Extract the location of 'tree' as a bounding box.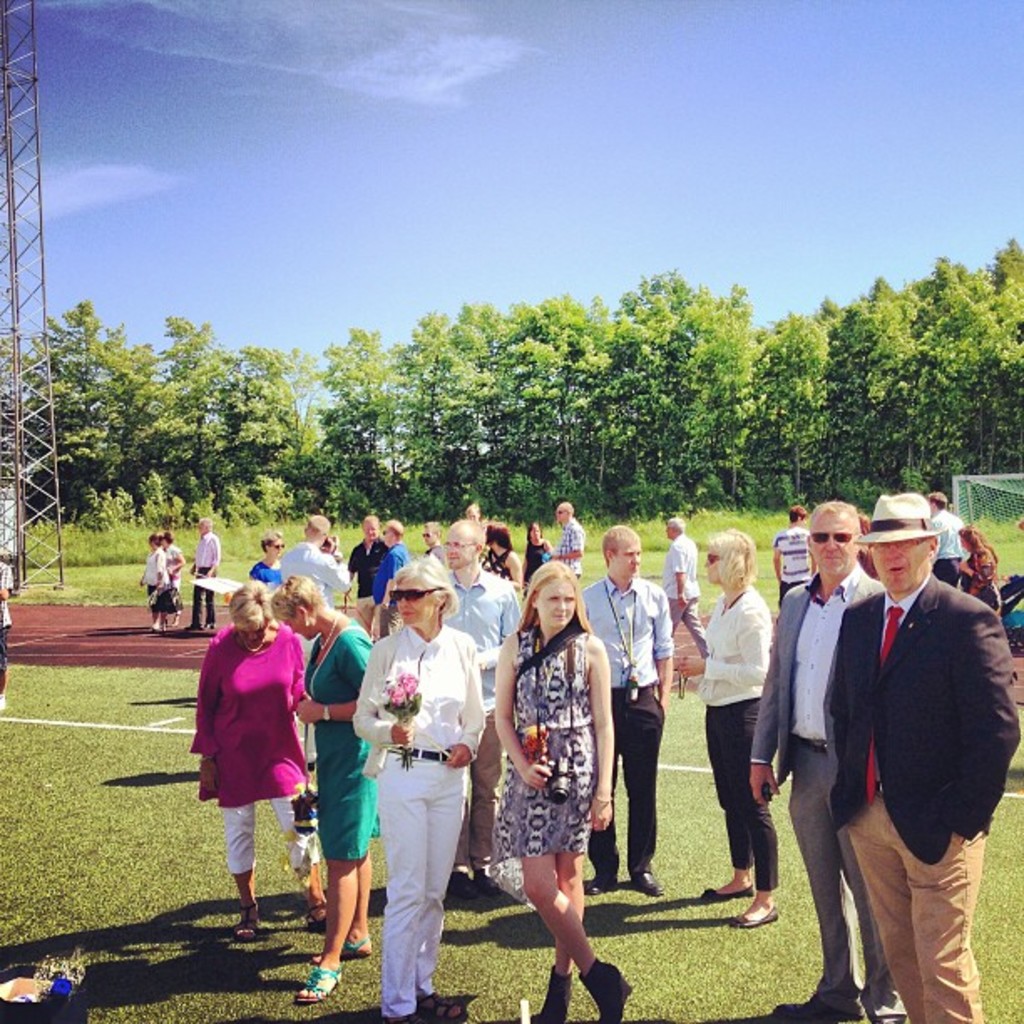
rect(321, 320, 417, 527).
